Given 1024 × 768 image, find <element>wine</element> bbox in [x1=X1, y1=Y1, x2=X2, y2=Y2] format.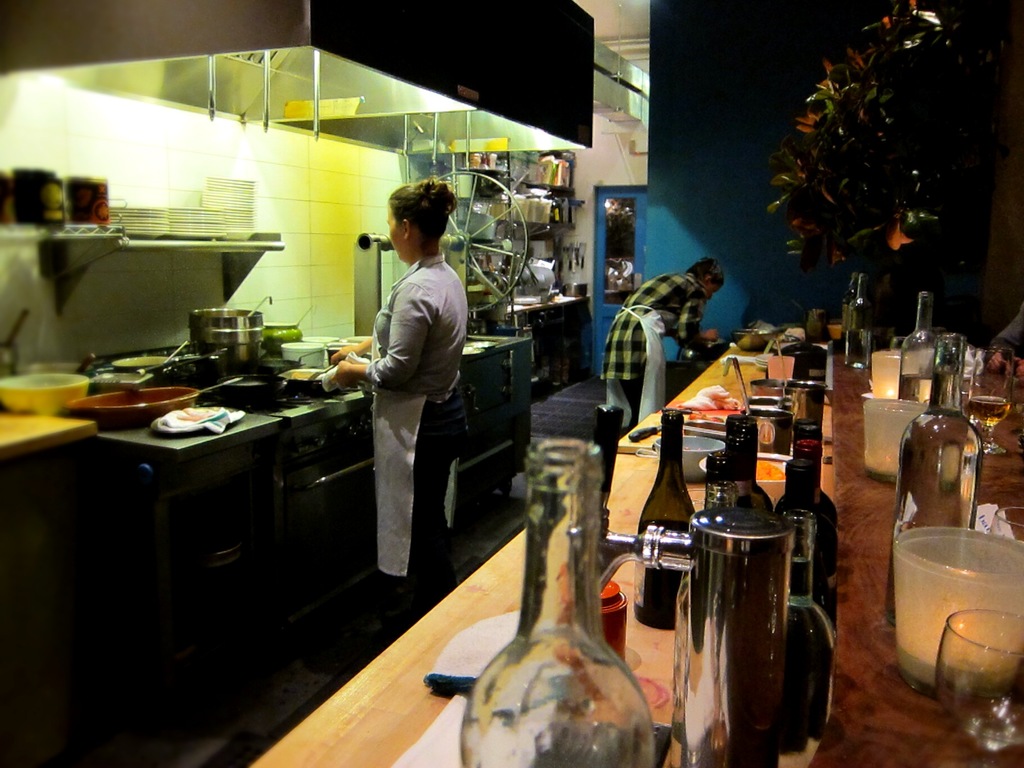
[x1=886, y1=324, x2=977, y2=620].
